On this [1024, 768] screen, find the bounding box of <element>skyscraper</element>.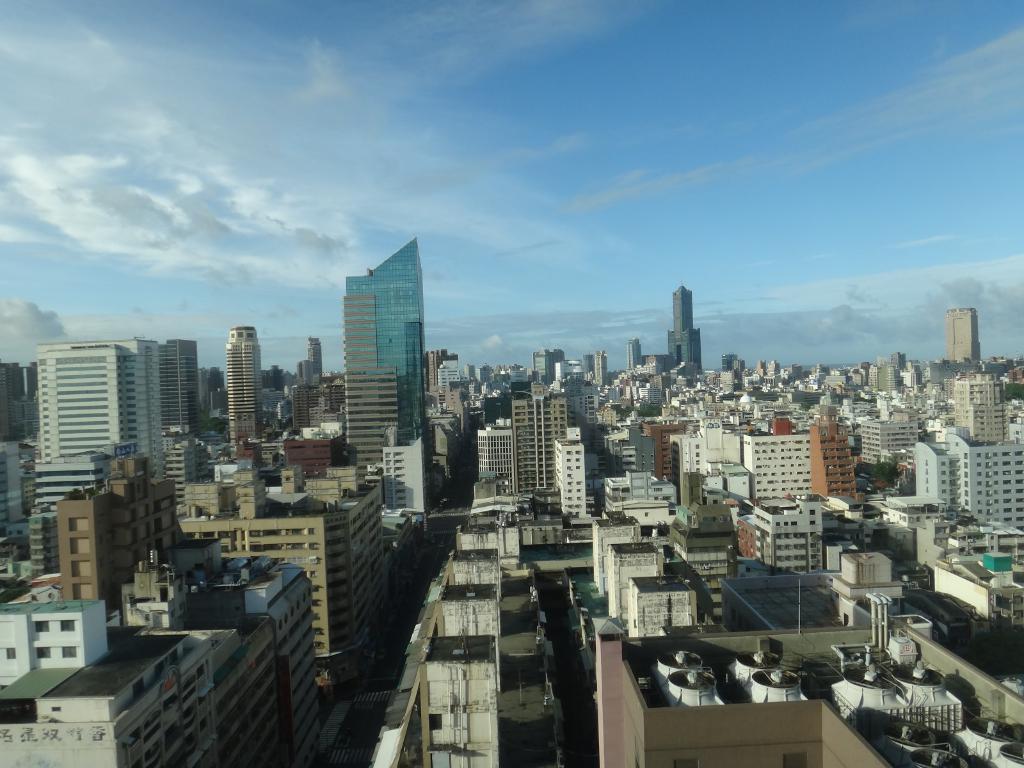
Bounding box: x1=719, y1=364, x2=737, y2=396.
